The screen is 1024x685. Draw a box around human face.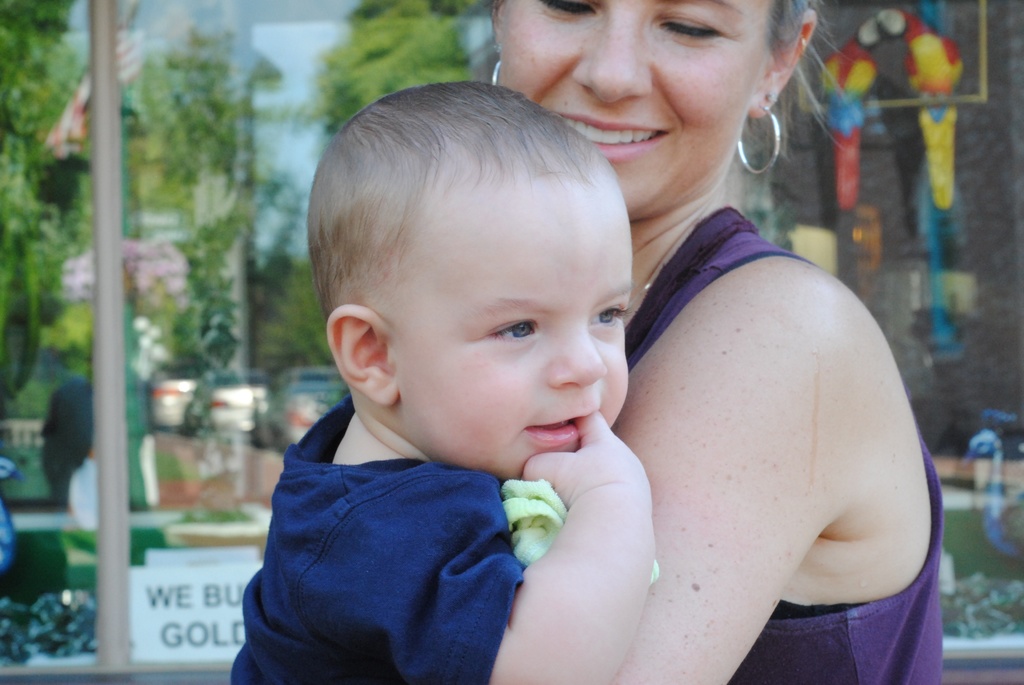
l=496, t=0, r=773, b=219.
